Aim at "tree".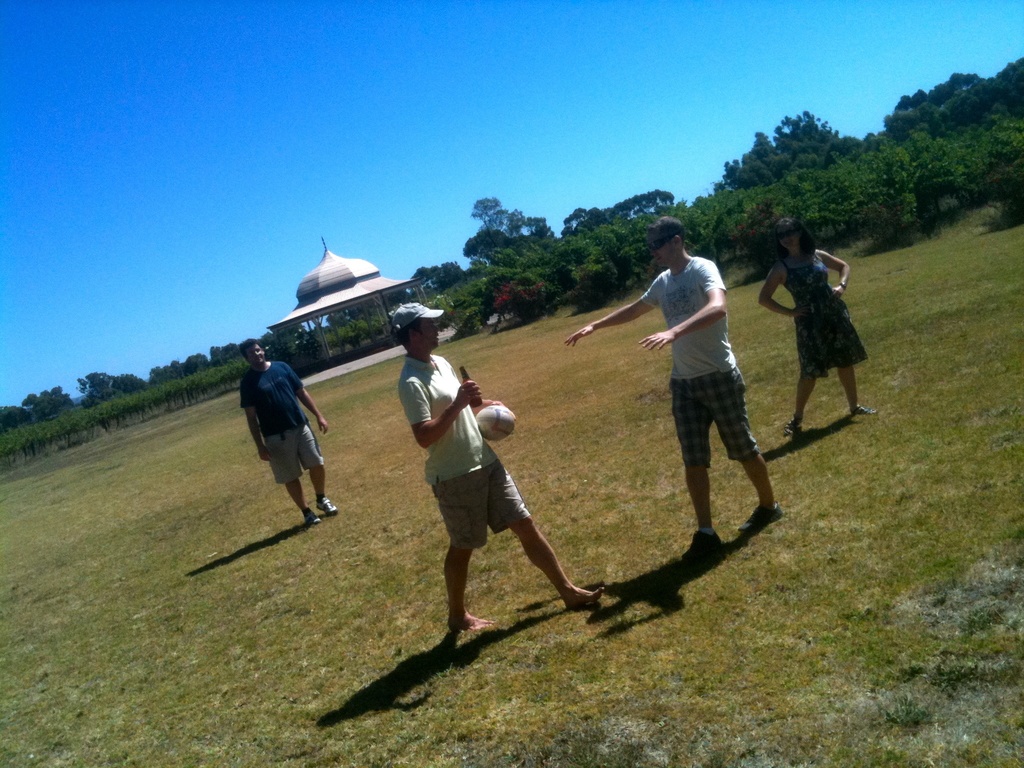
Aimed at (x1=505, y1=206, x2=556, y2=260).
